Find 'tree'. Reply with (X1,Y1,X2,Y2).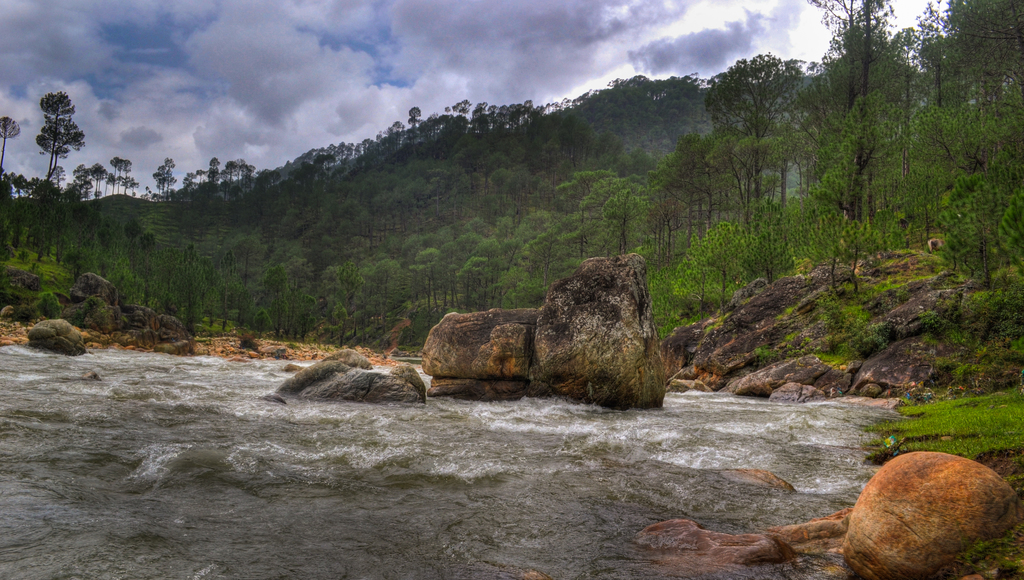
(556,90,631,283).
